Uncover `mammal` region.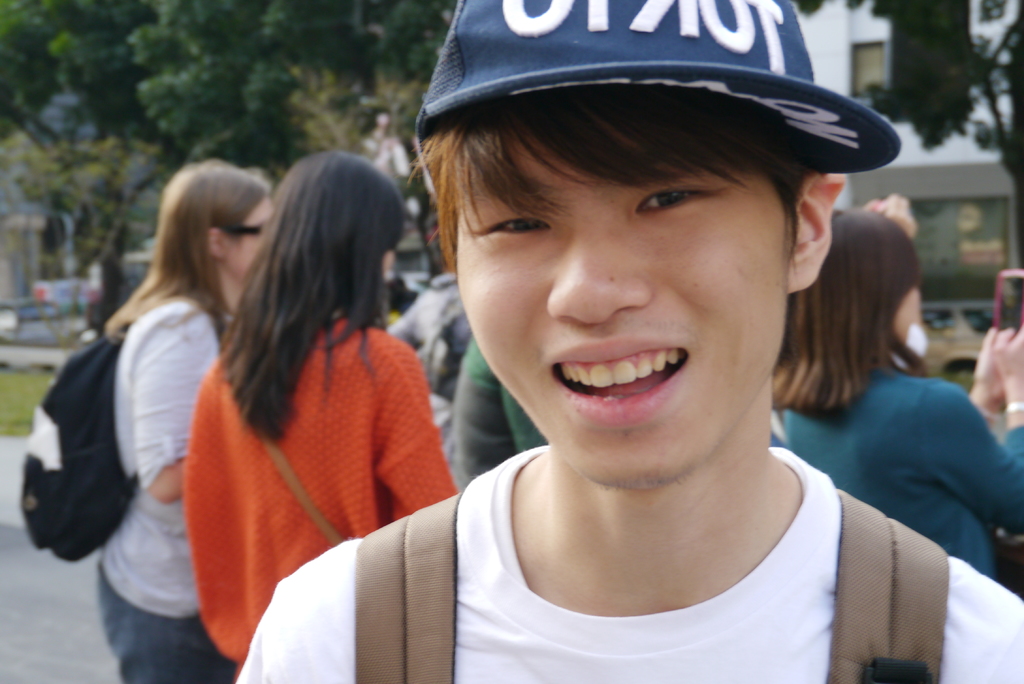
Uncovered: [182, 151, 470, 683].
